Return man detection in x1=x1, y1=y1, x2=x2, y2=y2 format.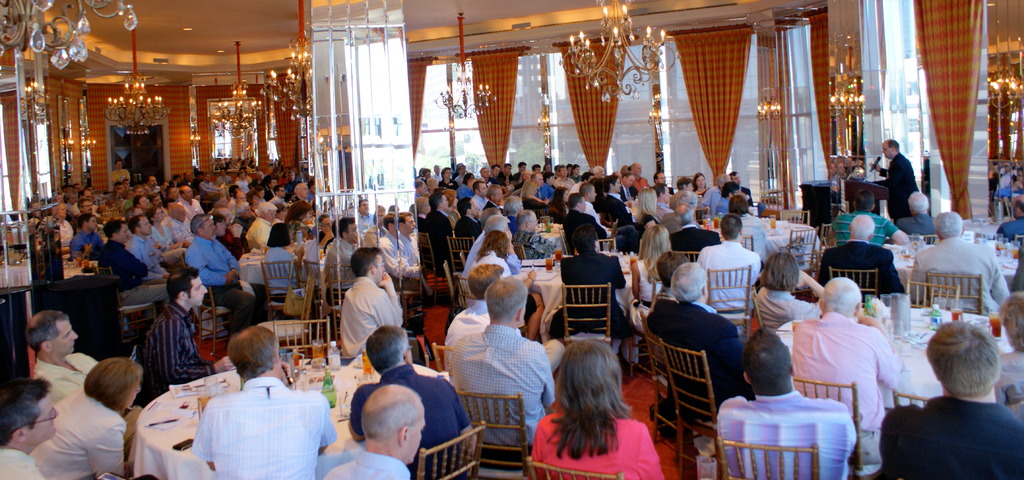
x1=426, y1=190, x2=454, y2=235.
